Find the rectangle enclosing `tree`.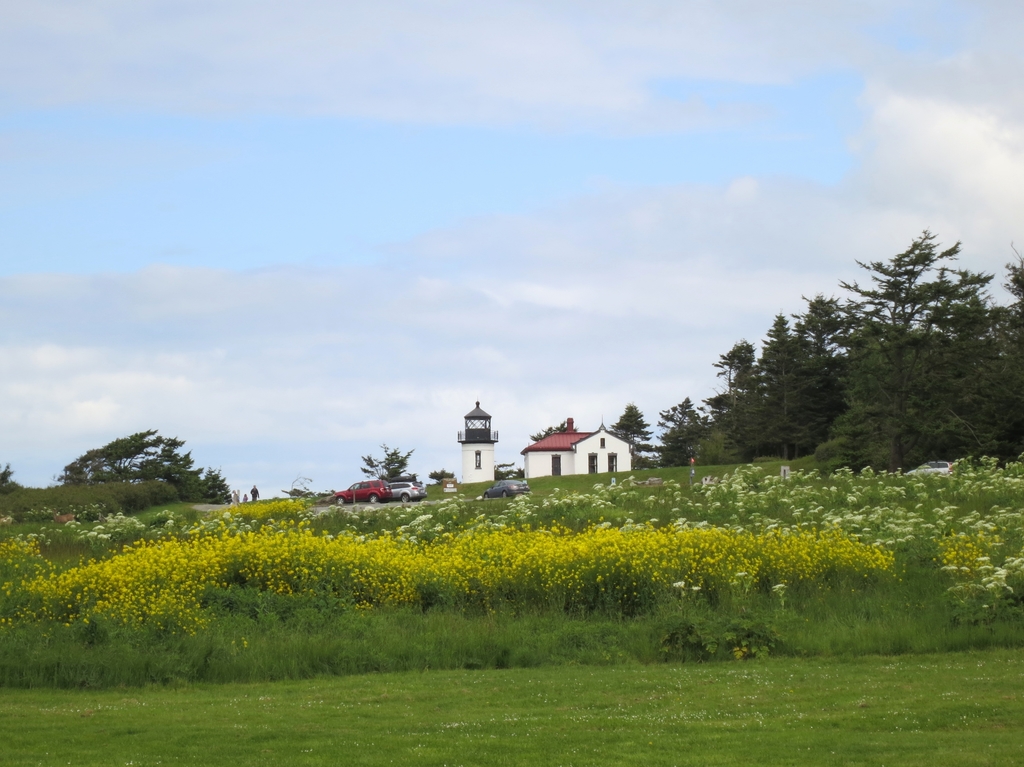
bbox(807, 210, 995, 494).
